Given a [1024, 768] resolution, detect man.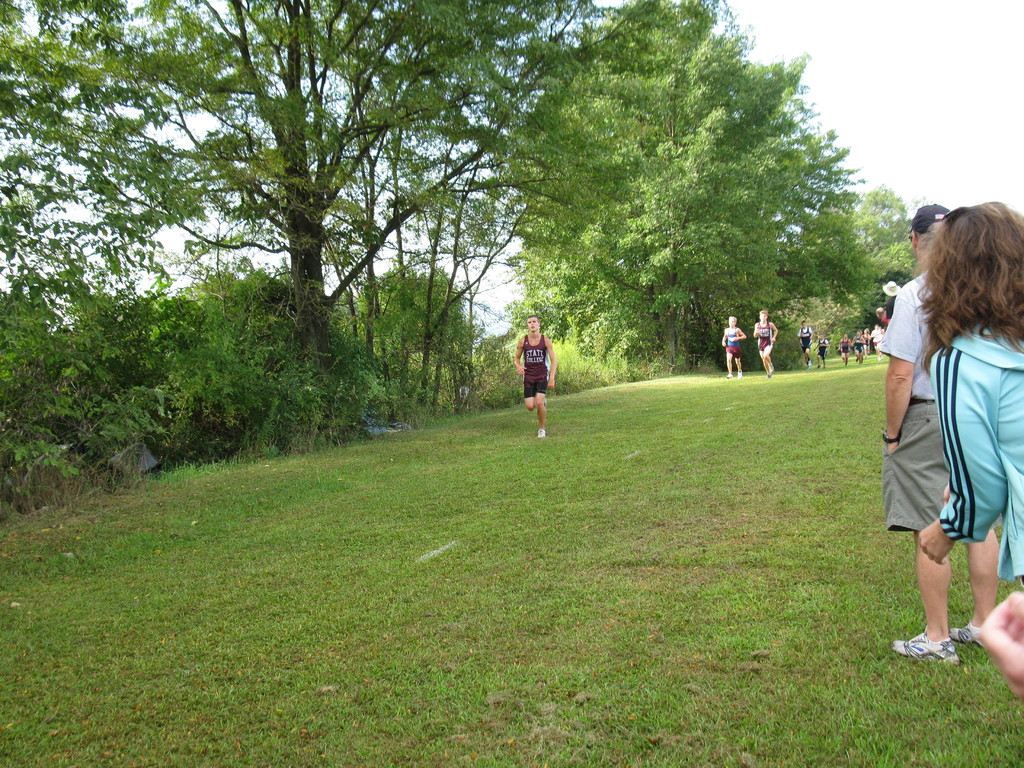
bbox=(841, 335, 851, 367).
